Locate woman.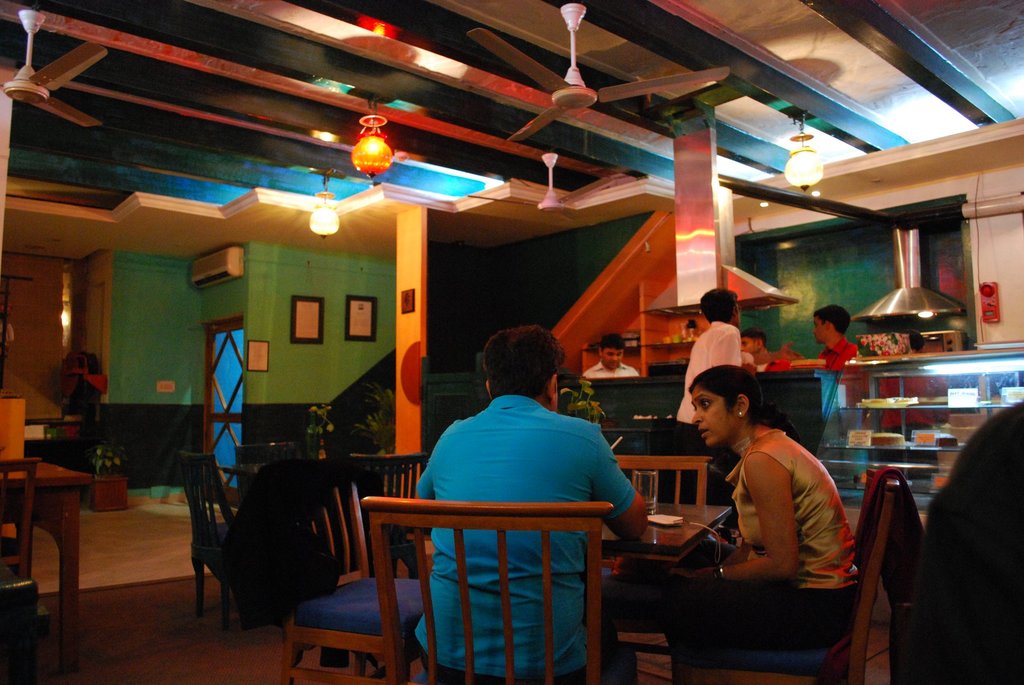
Bounding box: 660/368/890/684.
